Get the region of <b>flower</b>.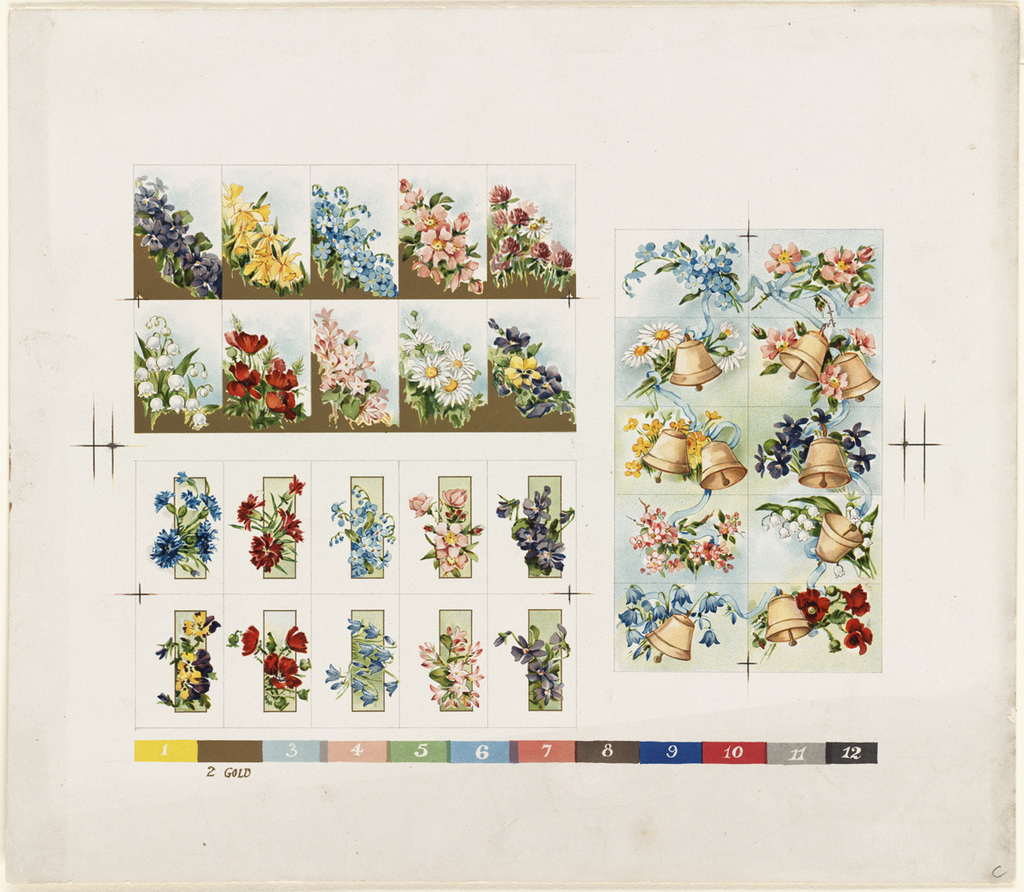
BBox(722, 342, 747, 374).
